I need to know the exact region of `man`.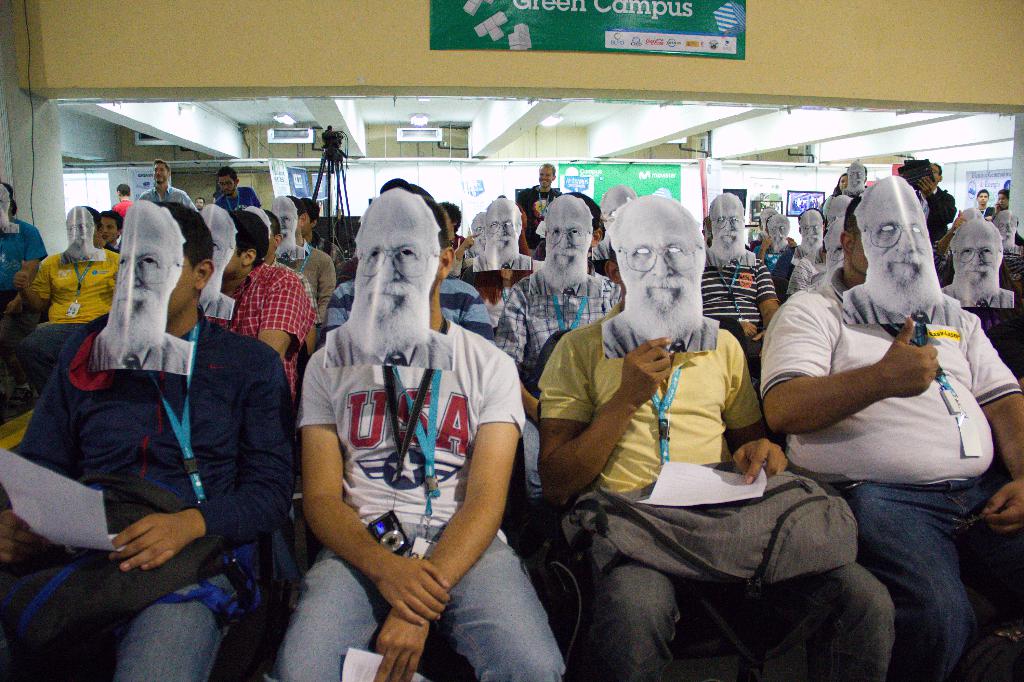
Region: Rect(895, 164, 962, 272).
